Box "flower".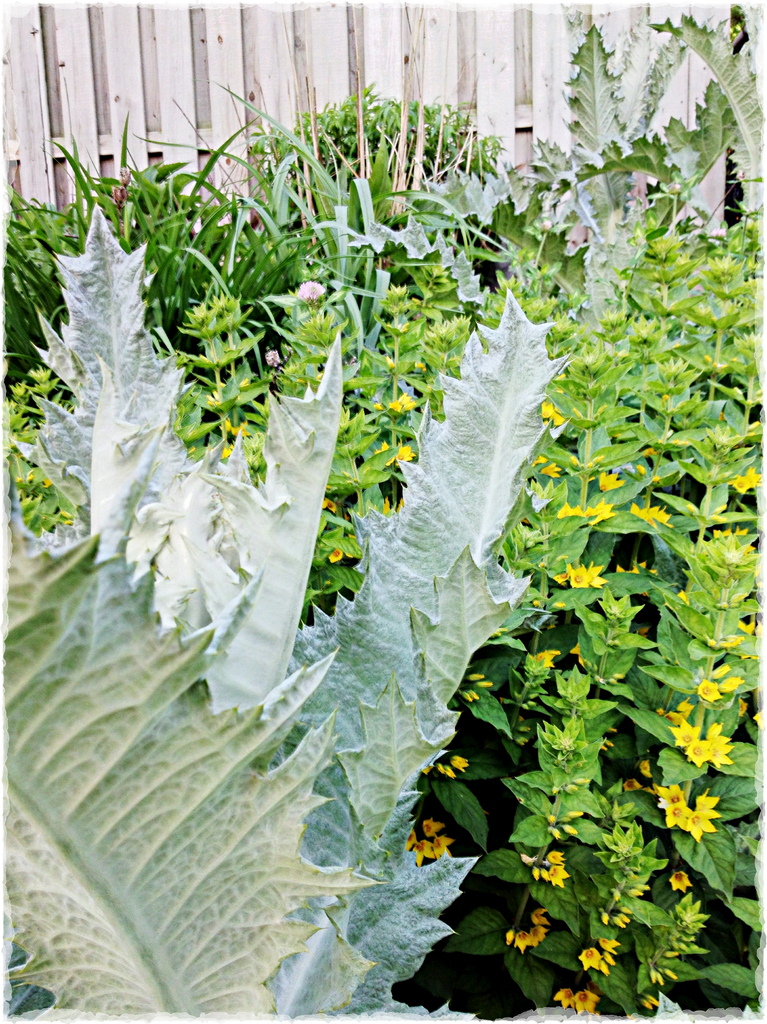
(389,401,401,415).
